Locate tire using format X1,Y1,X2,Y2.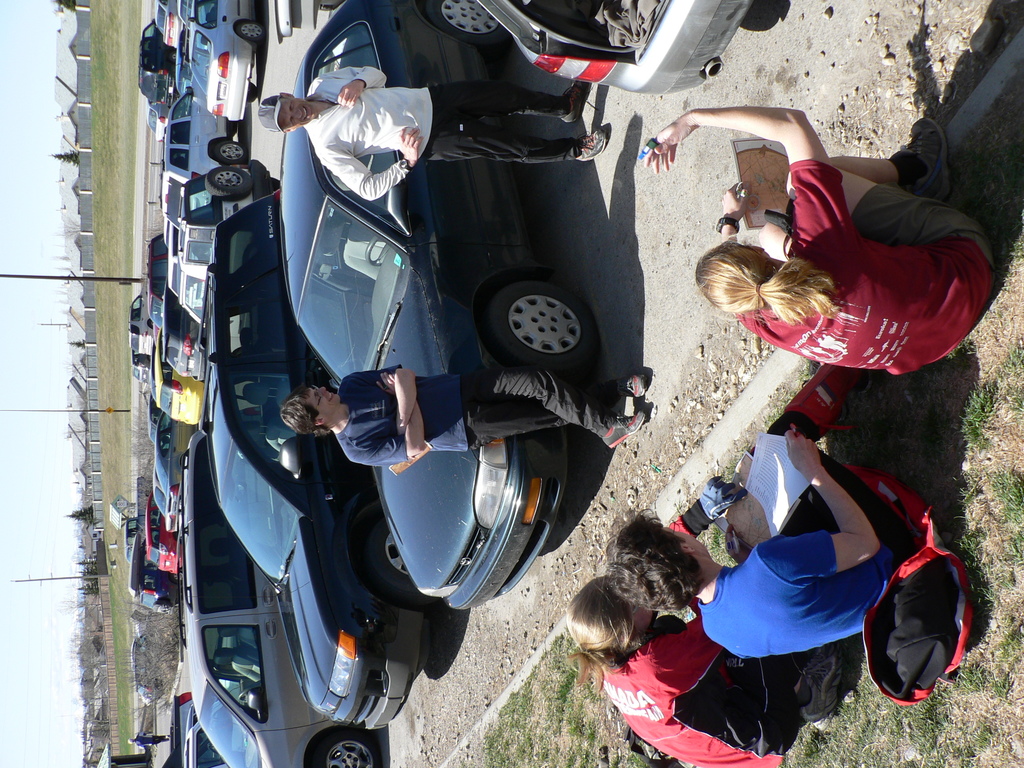
210,132,245,163.
